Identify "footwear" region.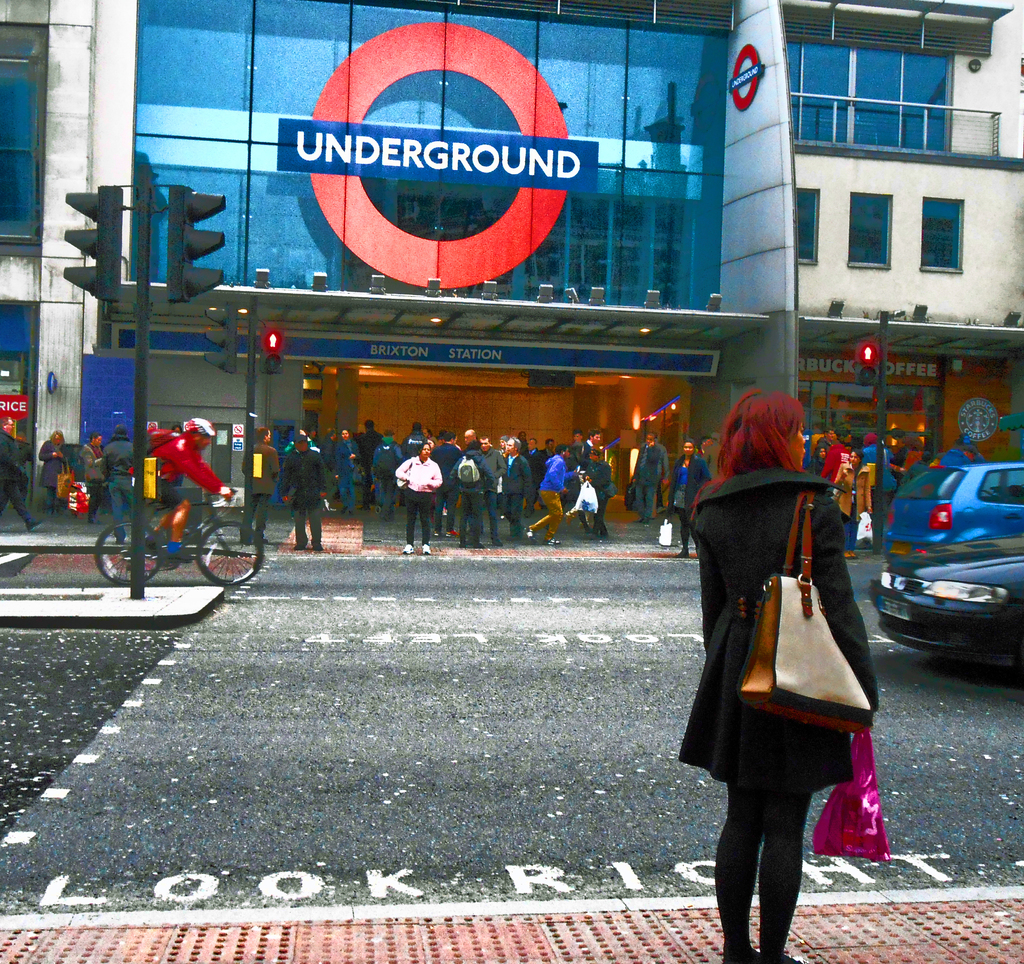
Region: bbox=(325, 498, 328, 513).
